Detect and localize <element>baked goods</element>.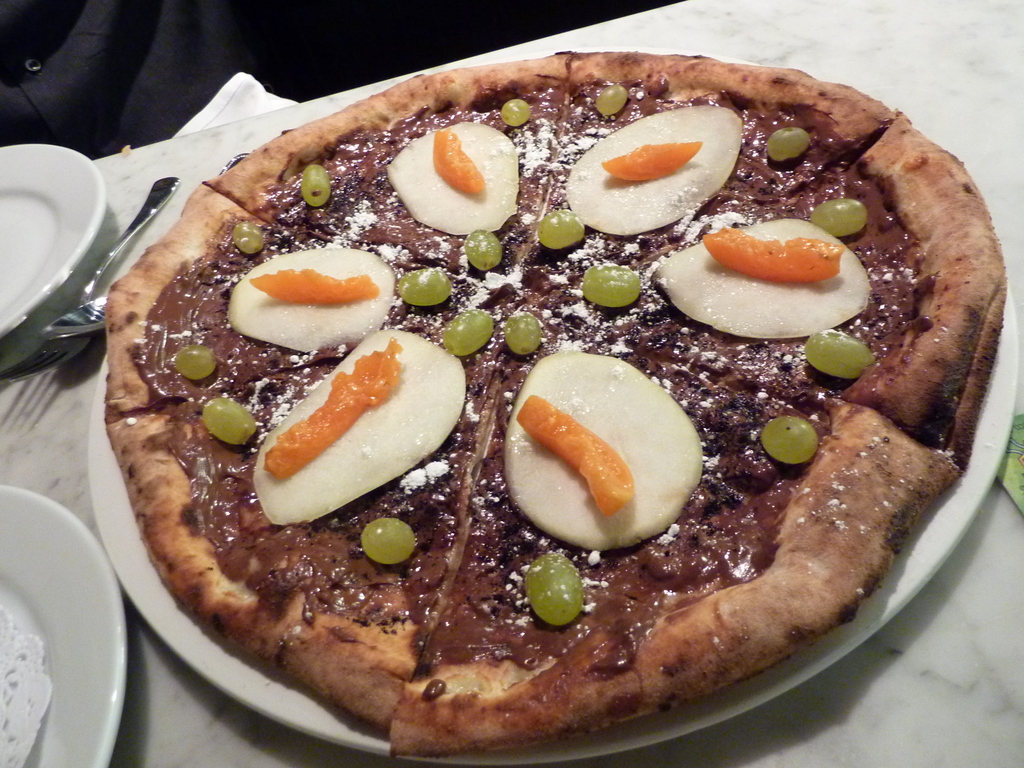
Localized at bbox=(129, 45, 979, 724).
